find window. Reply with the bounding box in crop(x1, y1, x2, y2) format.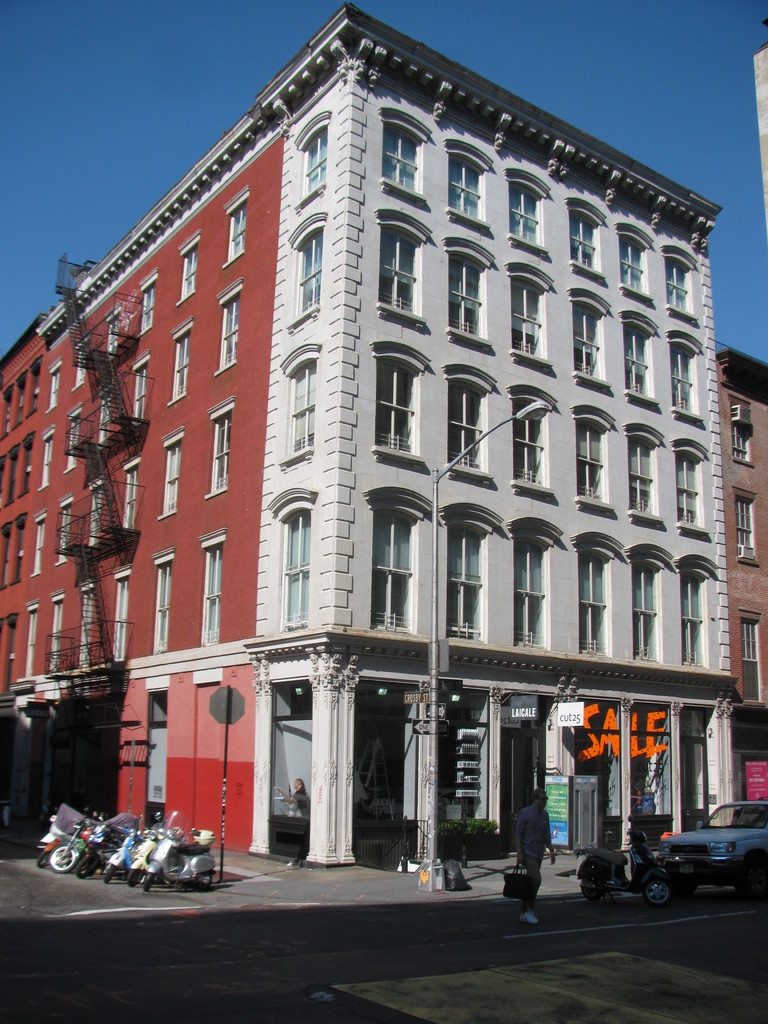
crop(61, 404, 79, 477).
